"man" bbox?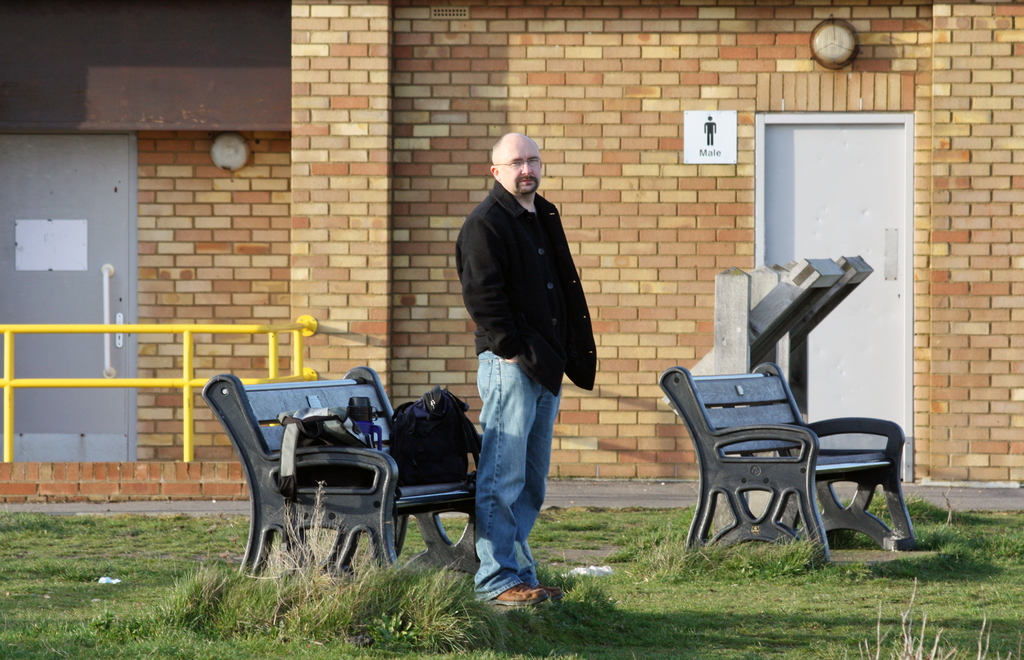
[454,127,598,604]
